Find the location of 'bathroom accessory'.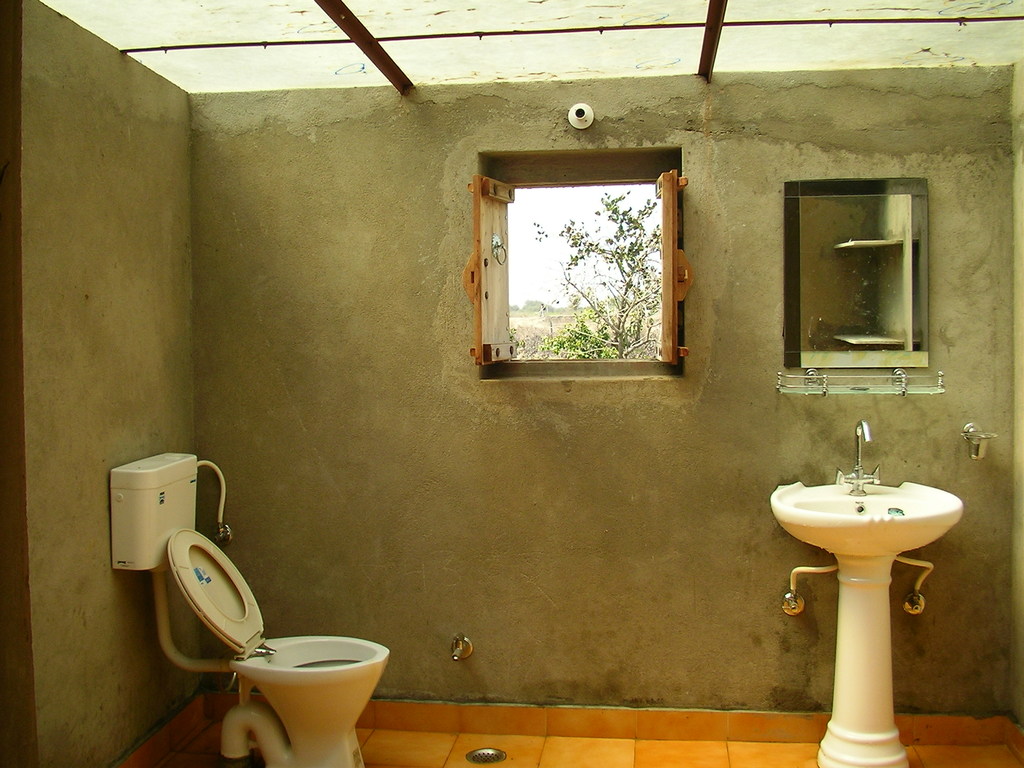
Location: box(770, 367, 952, 405).
